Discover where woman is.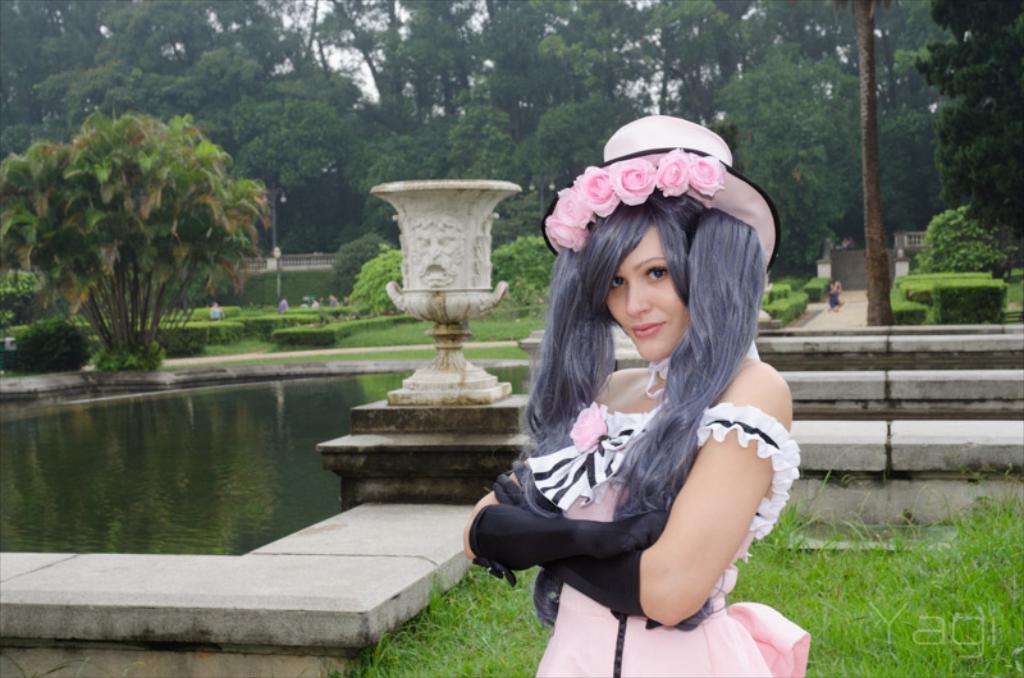
Discovered at x1=460, y1=114, x2=820, y2=677.
